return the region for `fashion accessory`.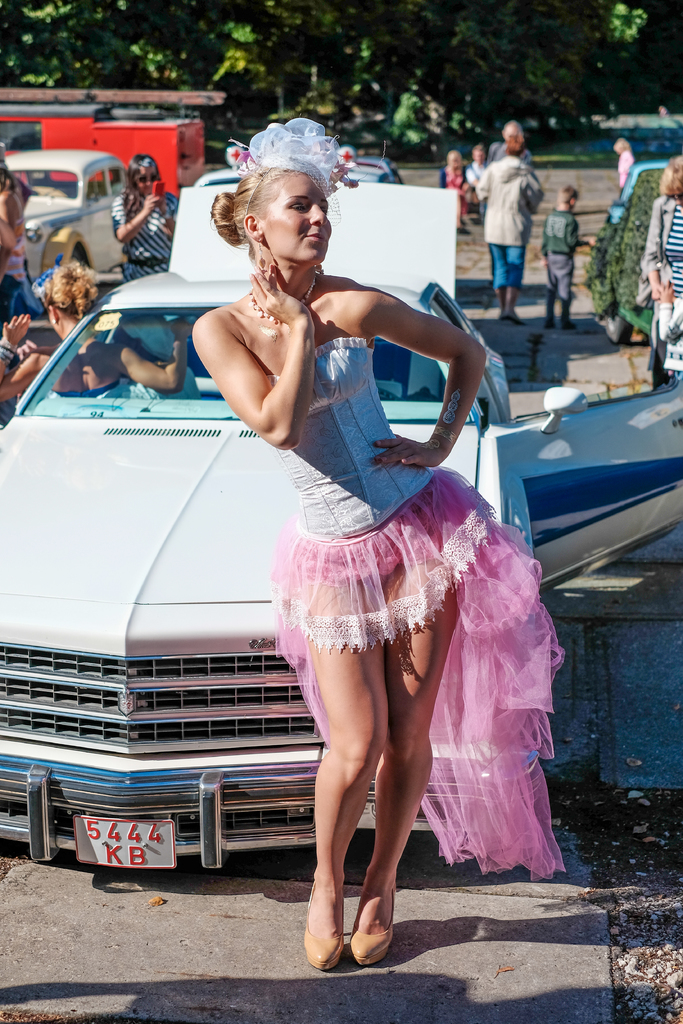
rect(248, 269, 318, 328).
